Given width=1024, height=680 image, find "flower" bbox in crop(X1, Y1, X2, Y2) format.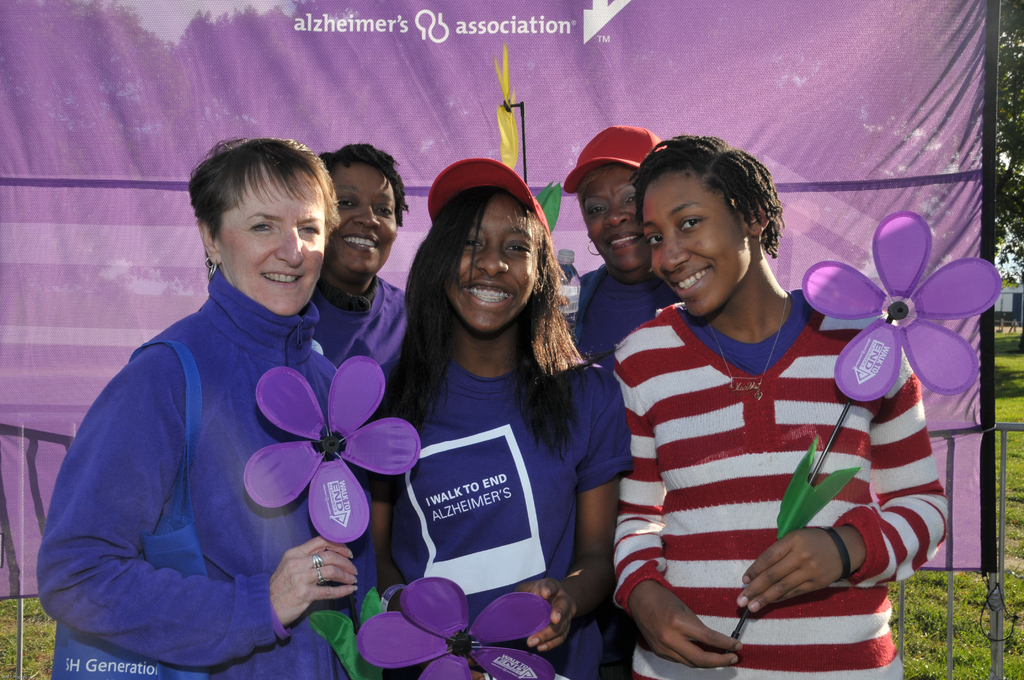
crop(230, 330, 432, 529).
